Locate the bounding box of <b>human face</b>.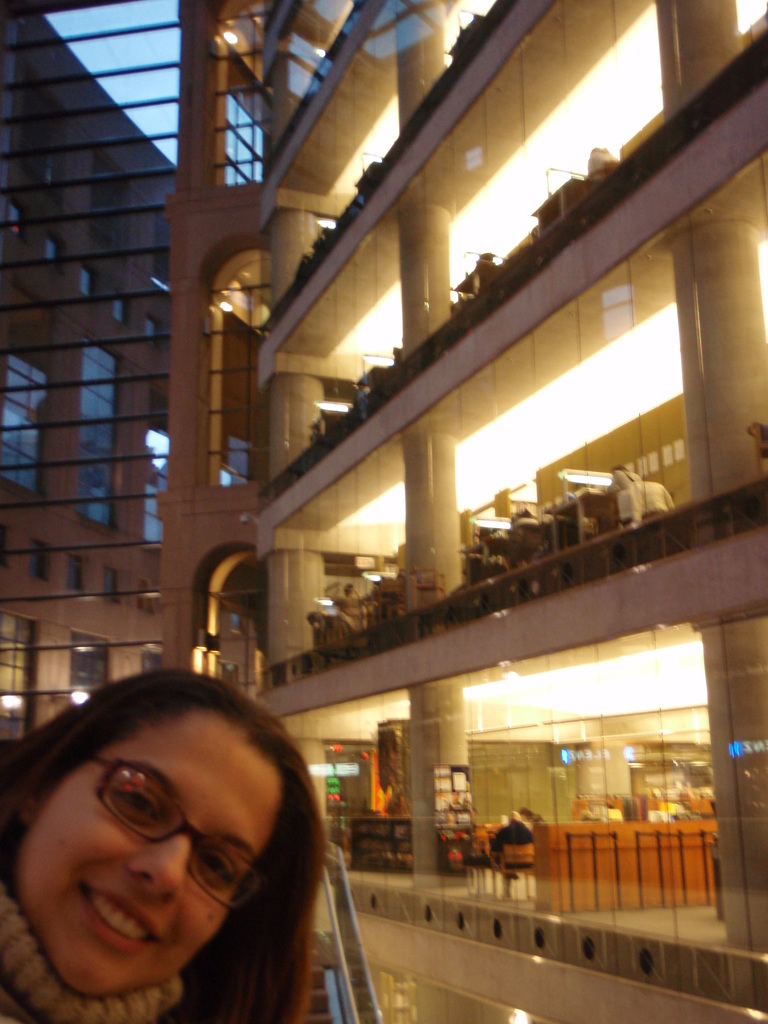
Bounding box: BBox(19, 712, 278, 994).
